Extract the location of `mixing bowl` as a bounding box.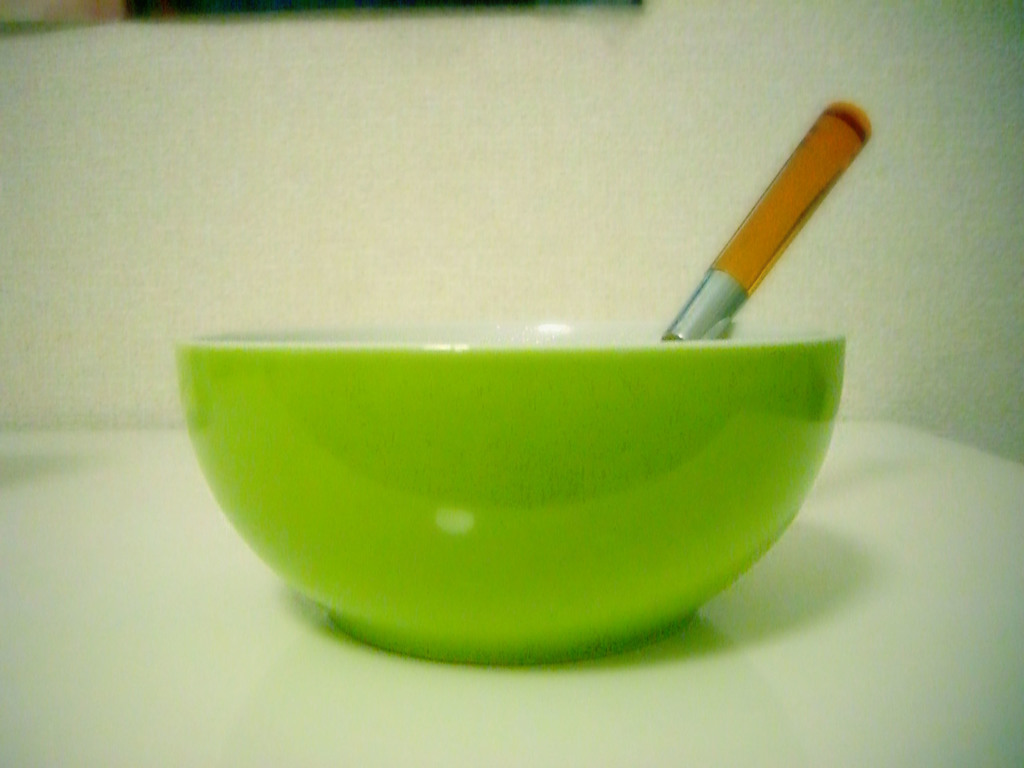
Rect(175, 316, 847, 666).
